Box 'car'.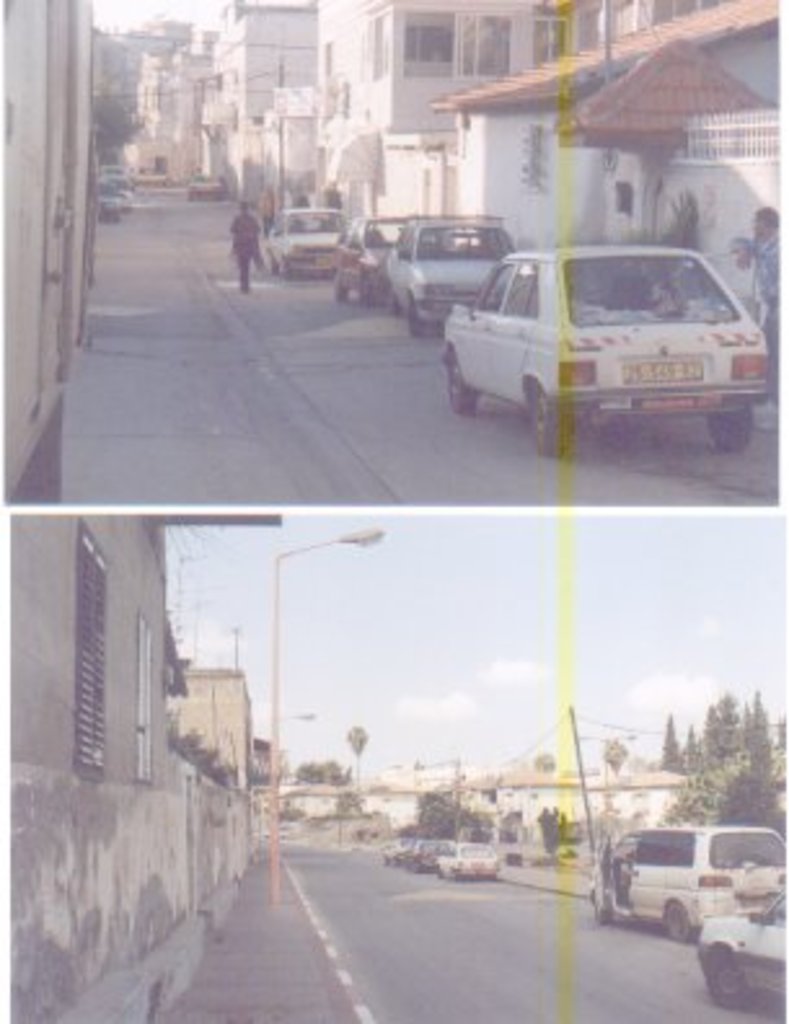
391,207,533,344.
